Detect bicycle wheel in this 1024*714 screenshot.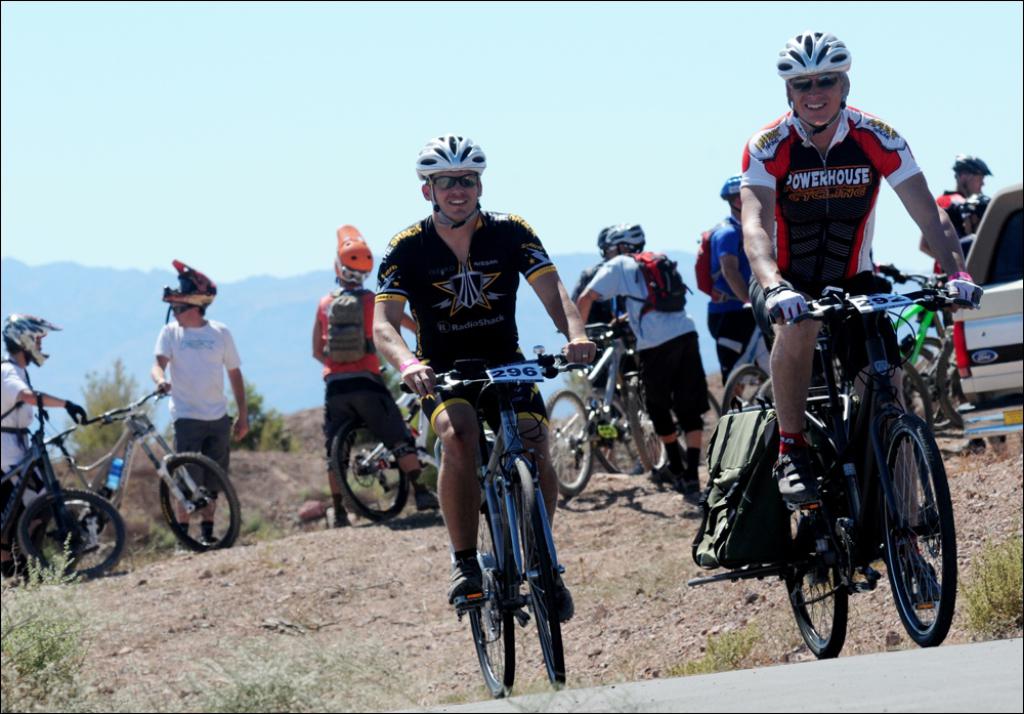
Detection: select_region(774, 373, 851, 672).
